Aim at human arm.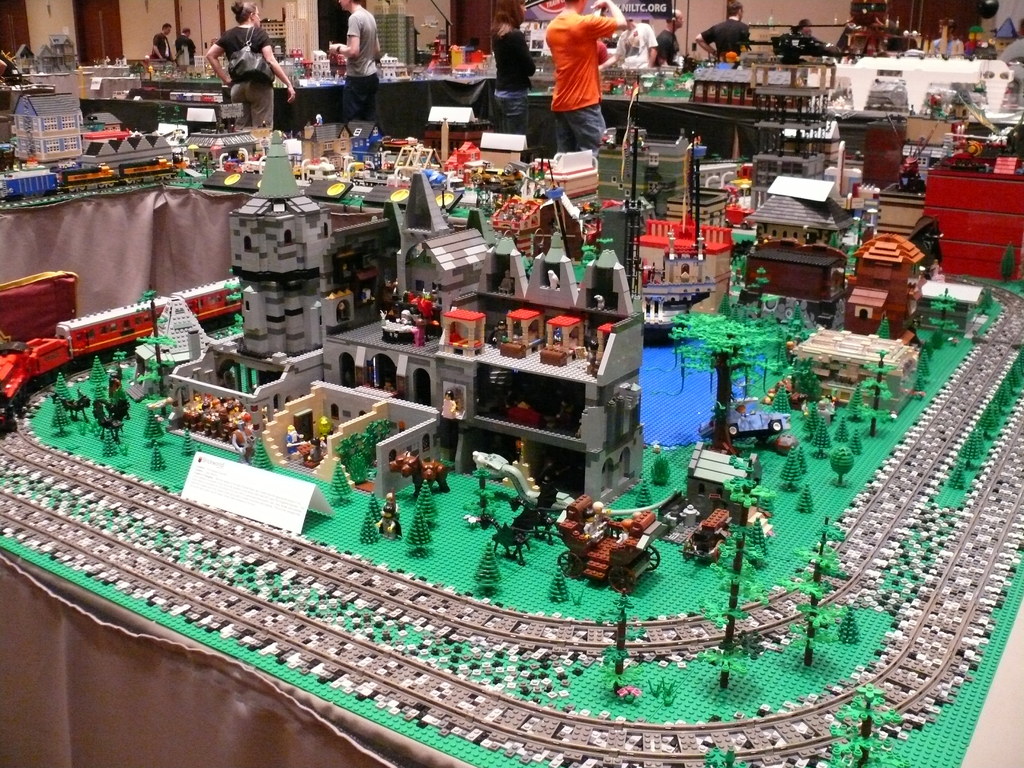
Aimed at {"x1": 584, "y1": 1, "x2": 626, "y2": 38}.
